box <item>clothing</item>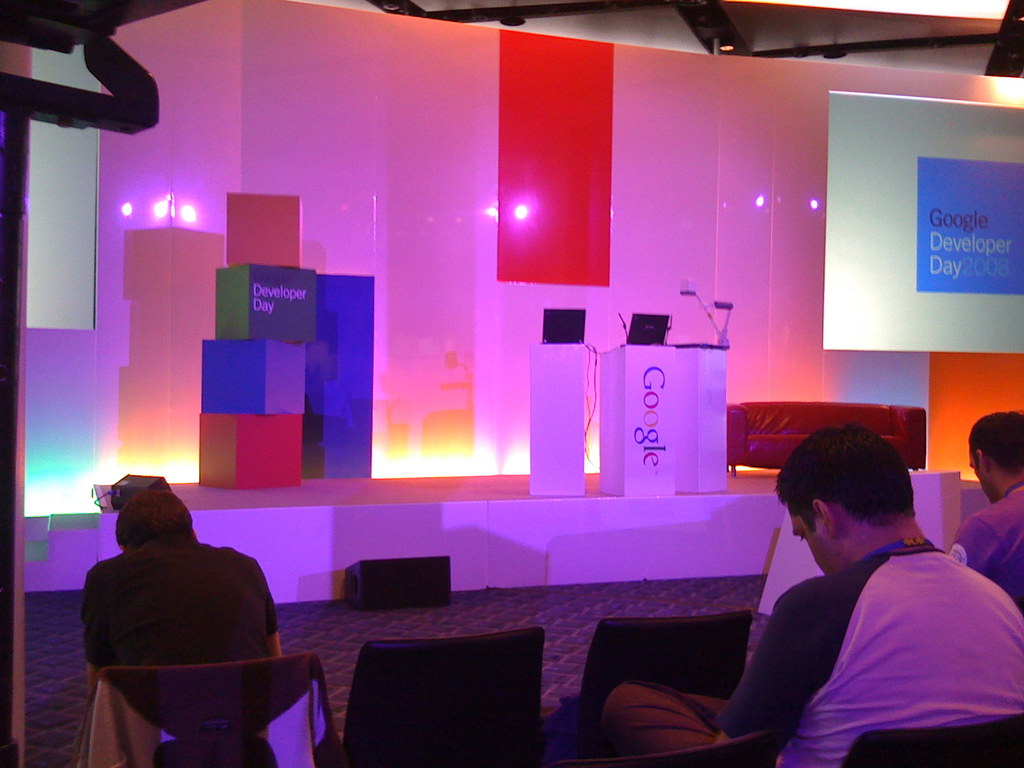
<box>76,486,298,728</box>
